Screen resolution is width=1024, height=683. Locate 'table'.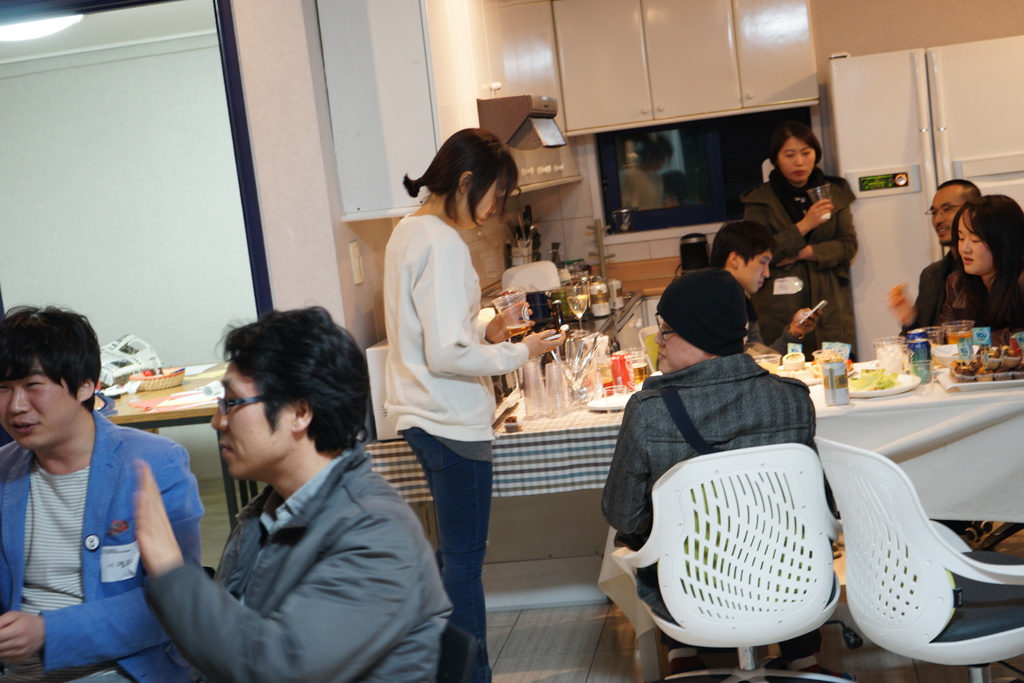
box(81, 351, 240, 532).
